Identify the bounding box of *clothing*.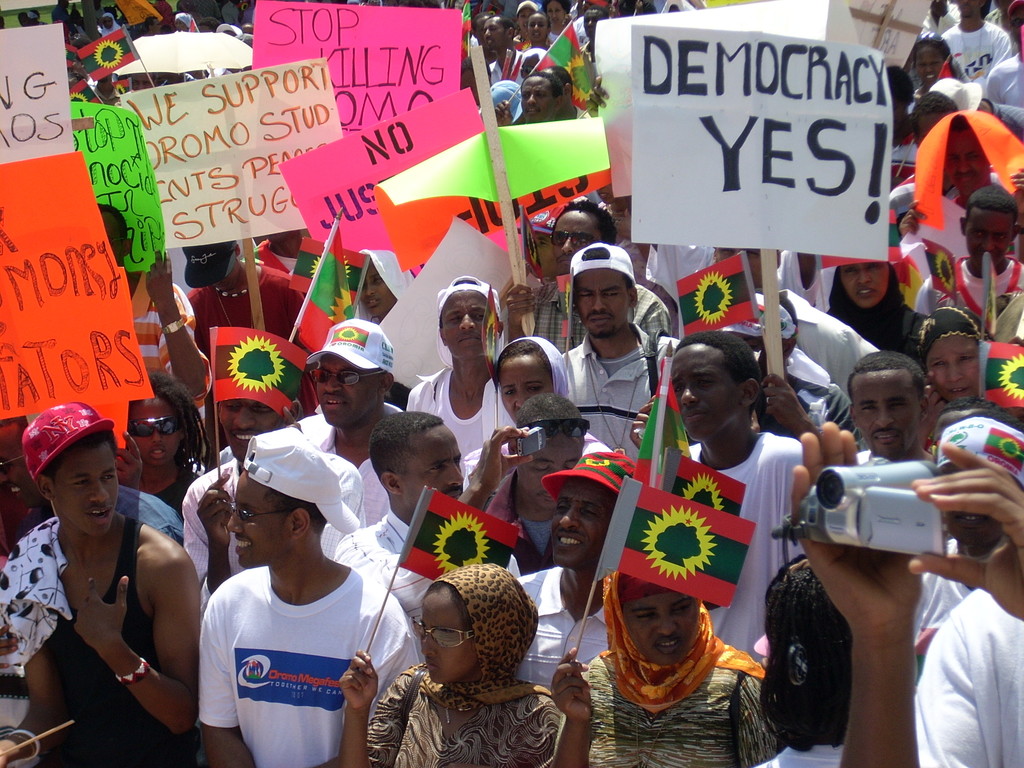
left=158, top=454, right=211, bottom=515.
